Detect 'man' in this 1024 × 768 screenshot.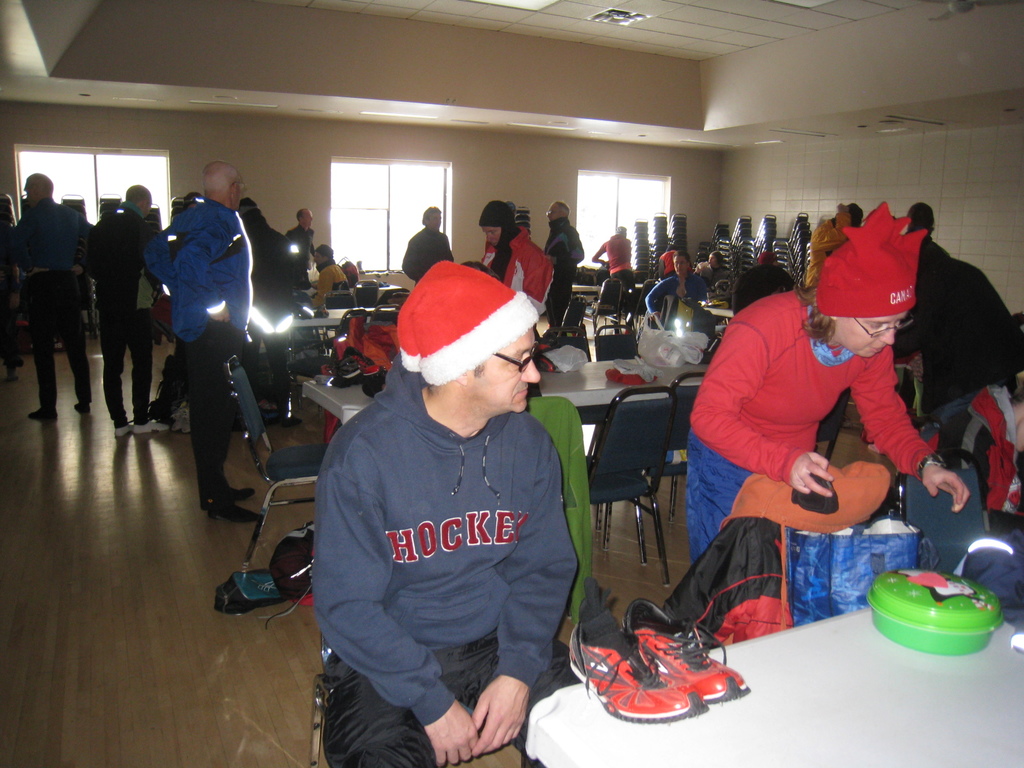
Detection: locate(146, 149, 262, 520).
